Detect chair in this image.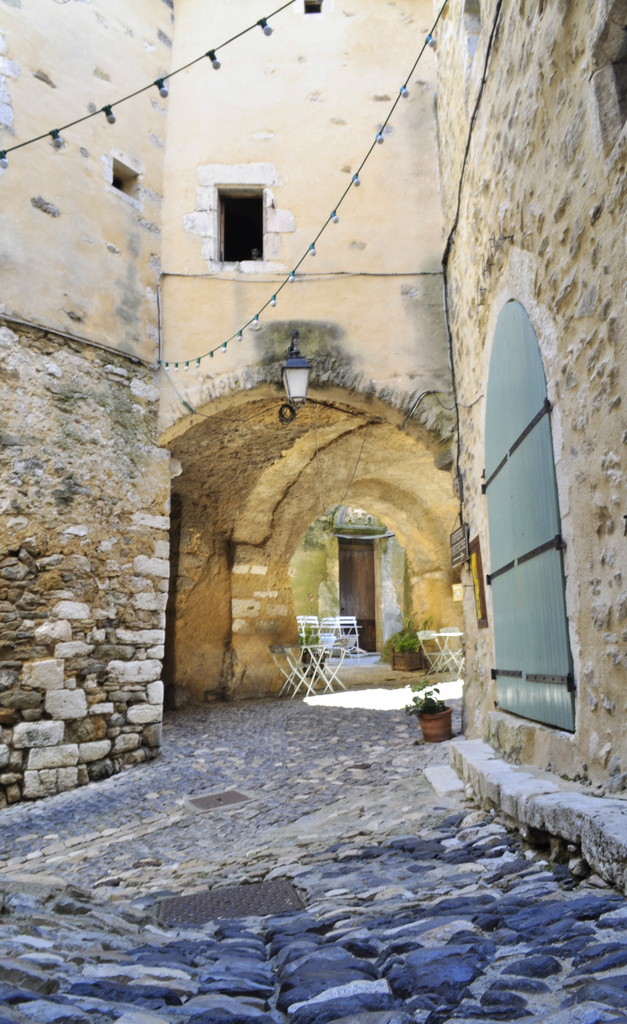
Detection: (left=267, top=643, right=316, bottom=693).
